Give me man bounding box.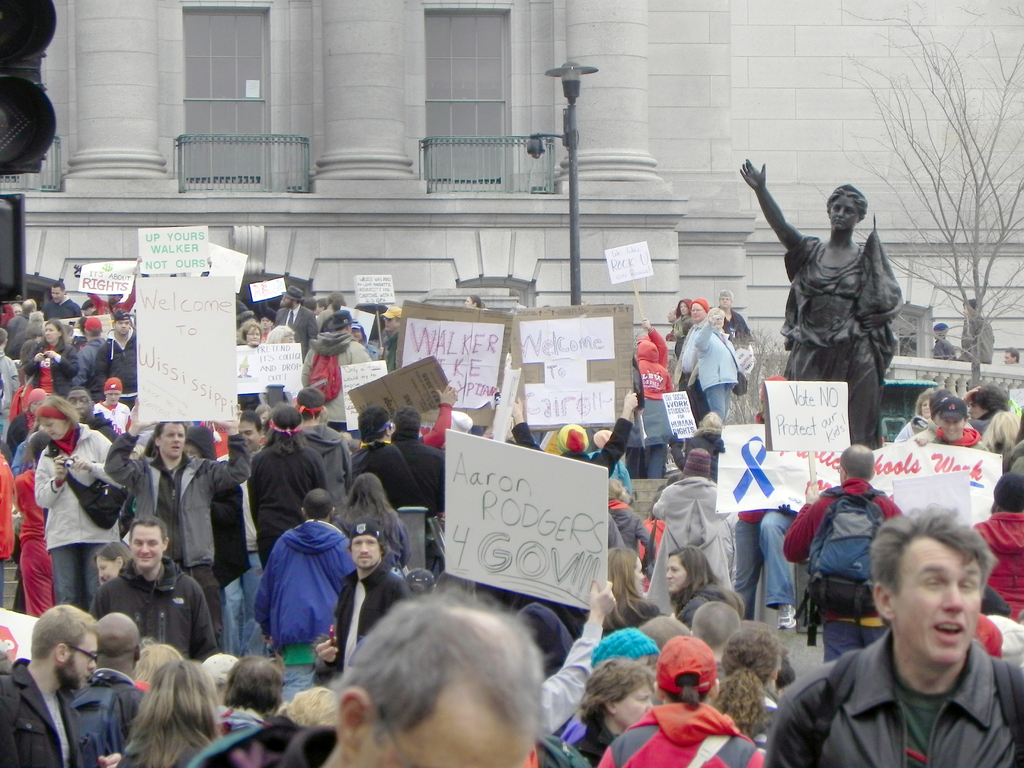
BBox(907, 397, 995, 454).
